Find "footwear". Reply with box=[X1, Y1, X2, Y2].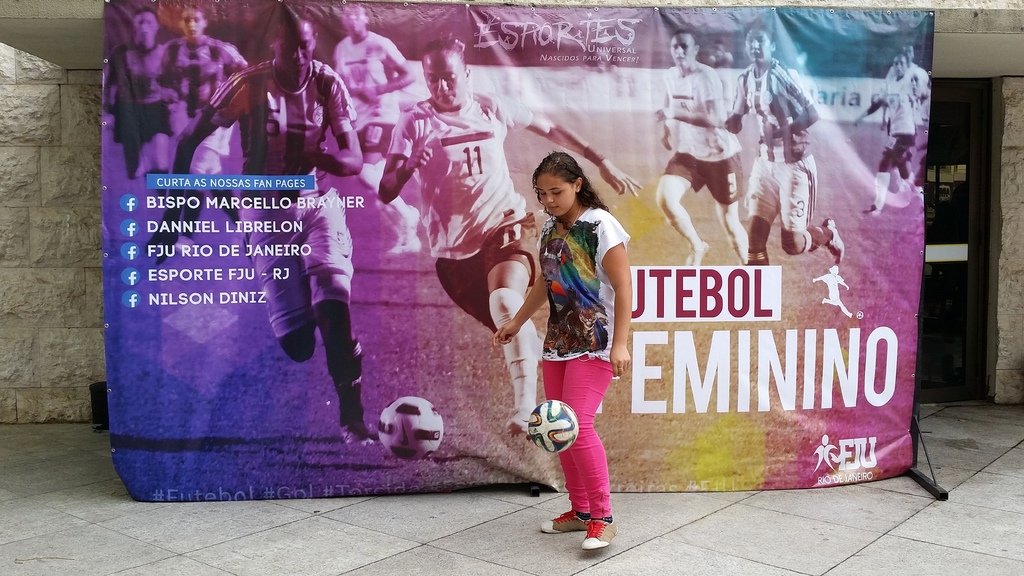
box=[861, 203, 882, 217].
